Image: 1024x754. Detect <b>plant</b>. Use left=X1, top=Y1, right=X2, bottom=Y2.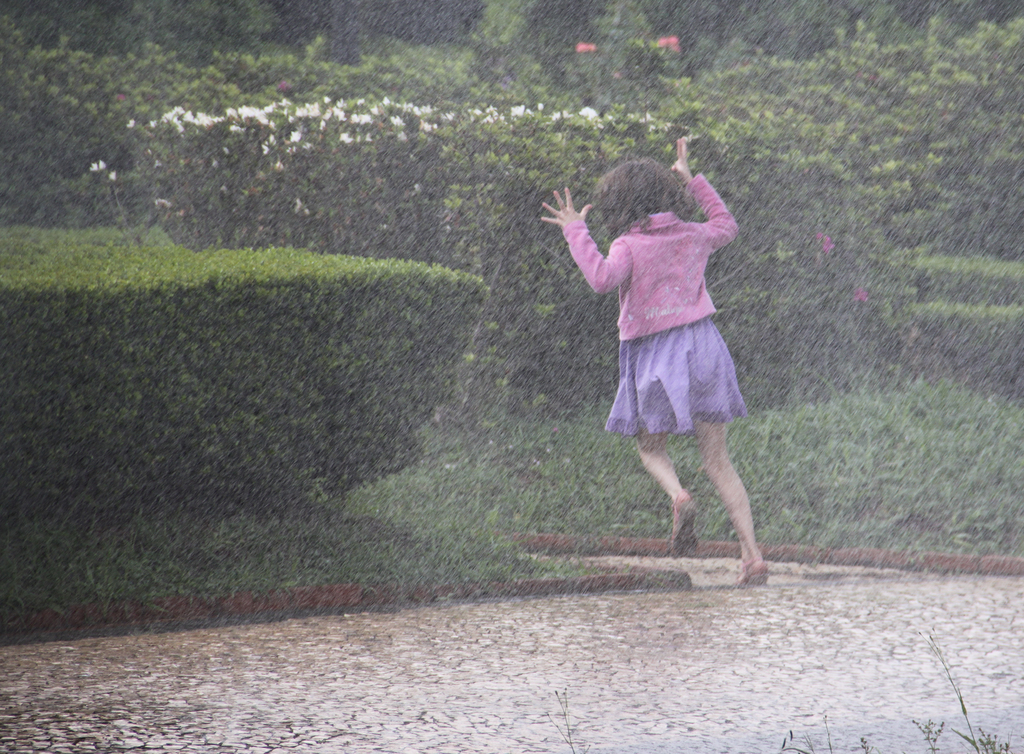
left=0, top=0, right=1023, bottom=621.
